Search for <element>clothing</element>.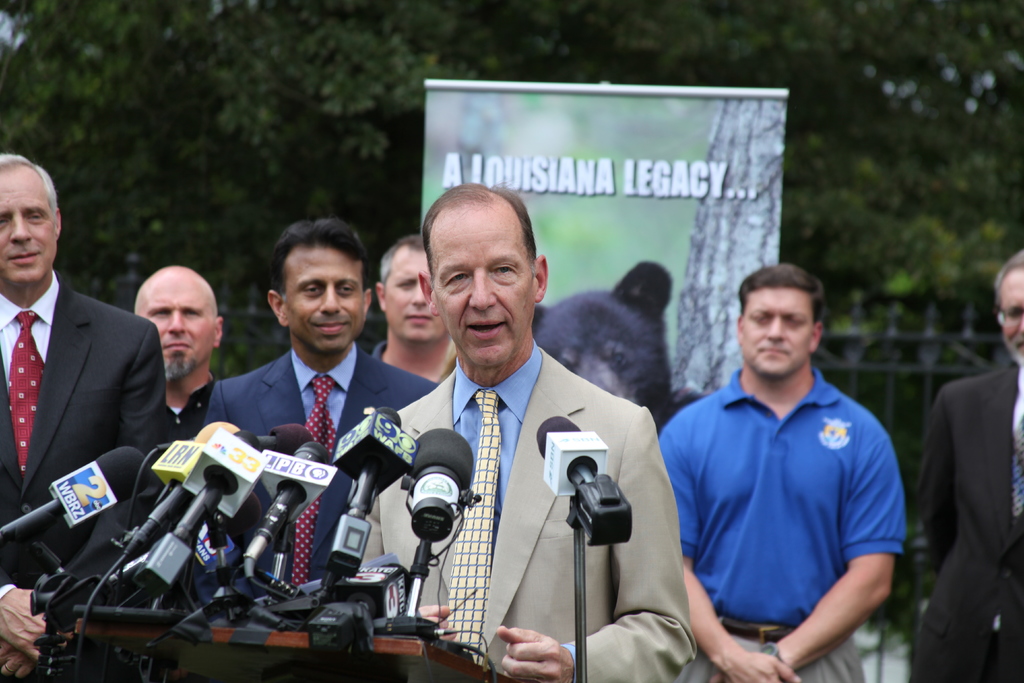
Found at left=896, top=361, right=1023, bottom=682.
